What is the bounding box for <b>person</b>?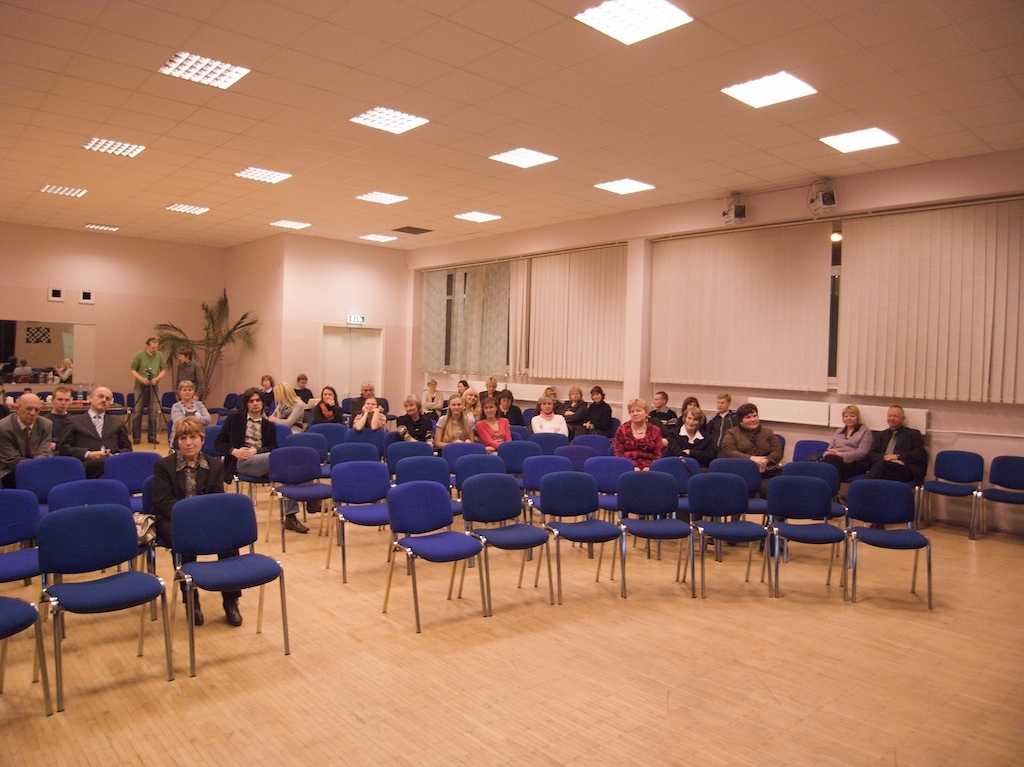
left=295, top=370, right=310, bottom=402.
